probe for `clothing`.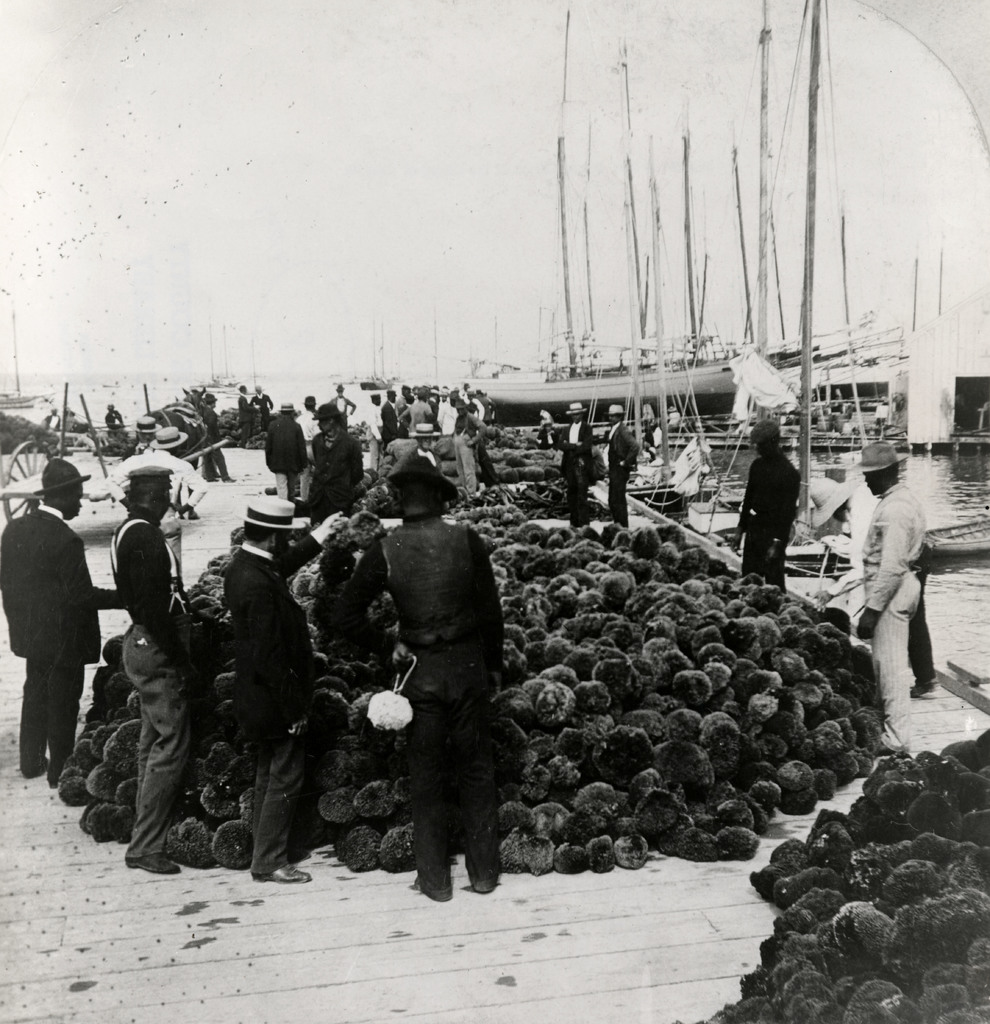
Probe result: 134:436:154:449.
